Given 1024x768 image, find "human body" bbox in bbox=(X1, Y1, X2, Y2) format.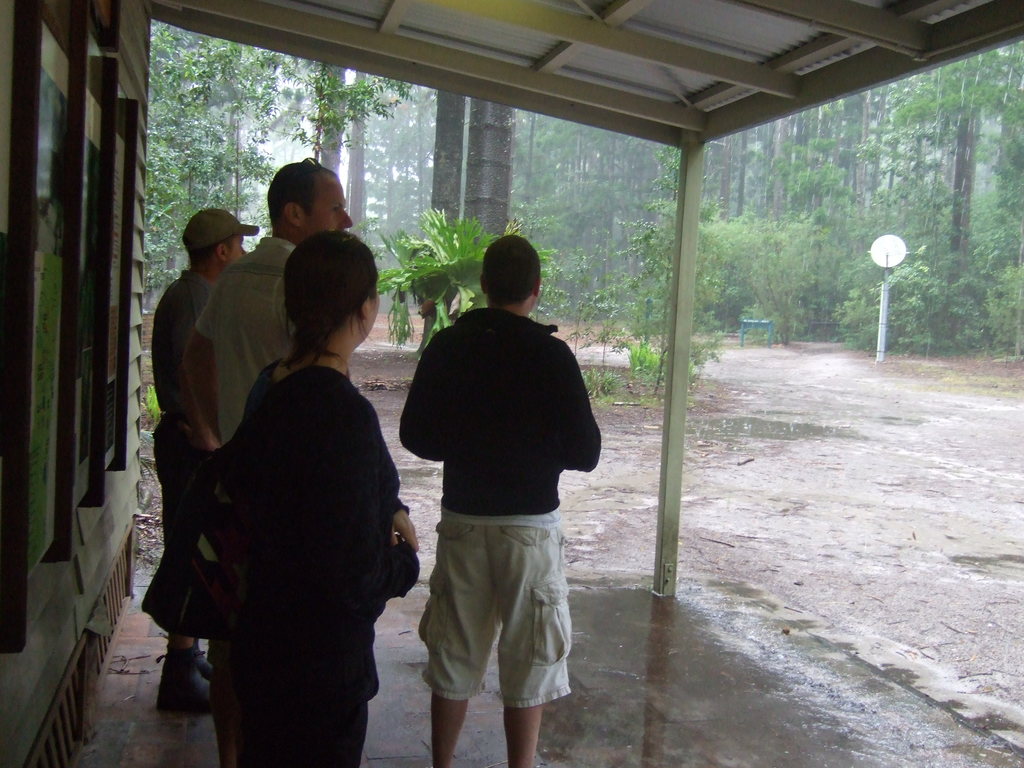
bbox=(221, 224, 421, 767).
